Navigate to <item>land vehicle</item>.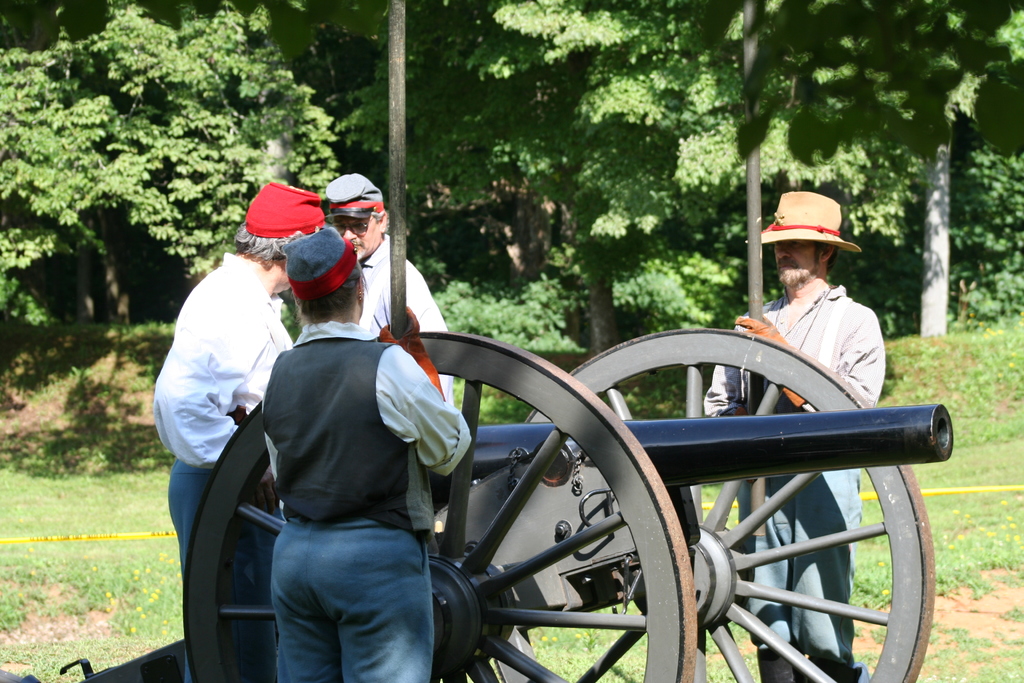
Navigation target: [x1=83, y1=207, x2=879, y2=682].
